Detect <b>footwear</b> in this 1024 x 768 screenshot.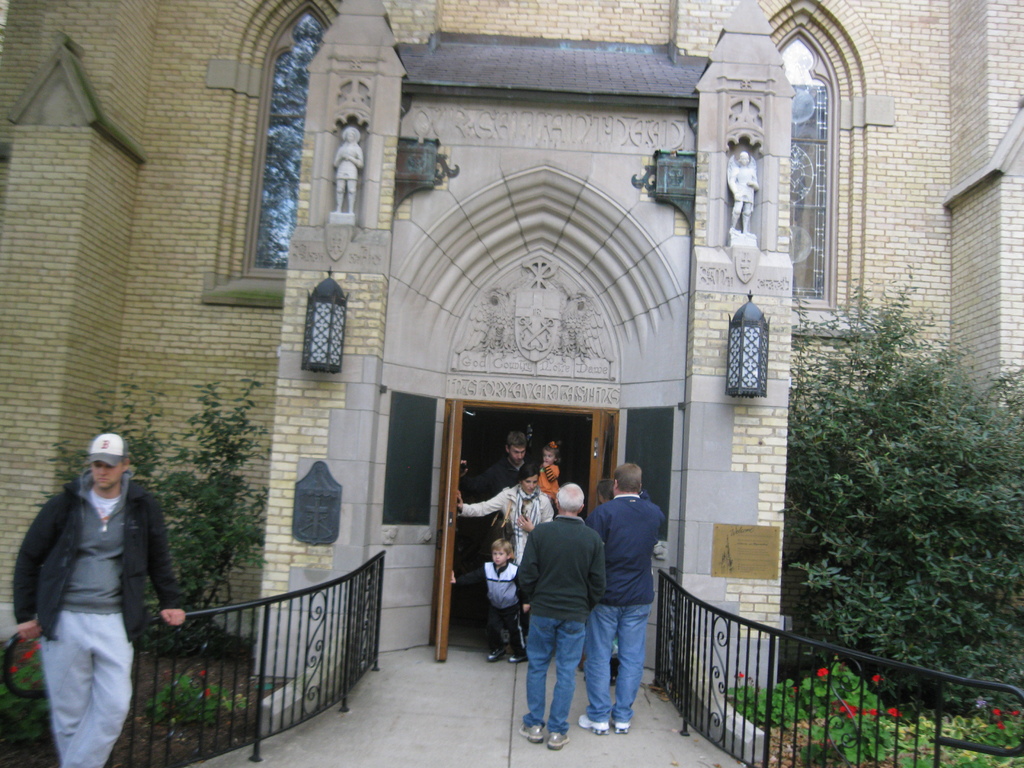
Detection: locate(576, 713, 602, 733).
